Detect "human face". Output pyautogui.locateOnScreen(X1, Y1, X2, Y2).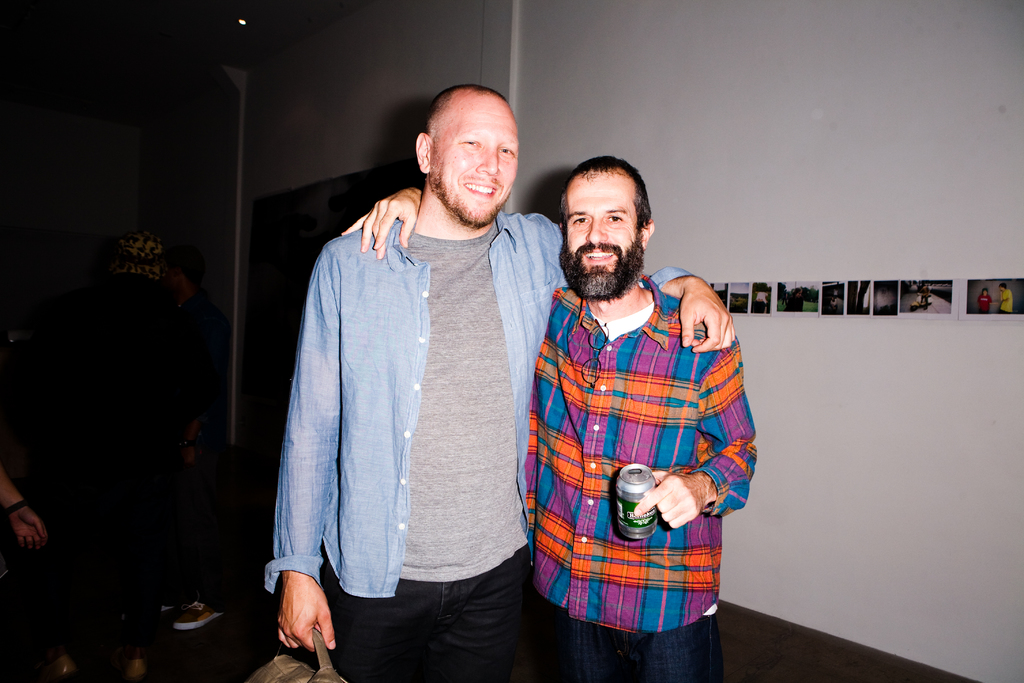
pyautogui.locateOnScreen(429, 95, 520, 226).
